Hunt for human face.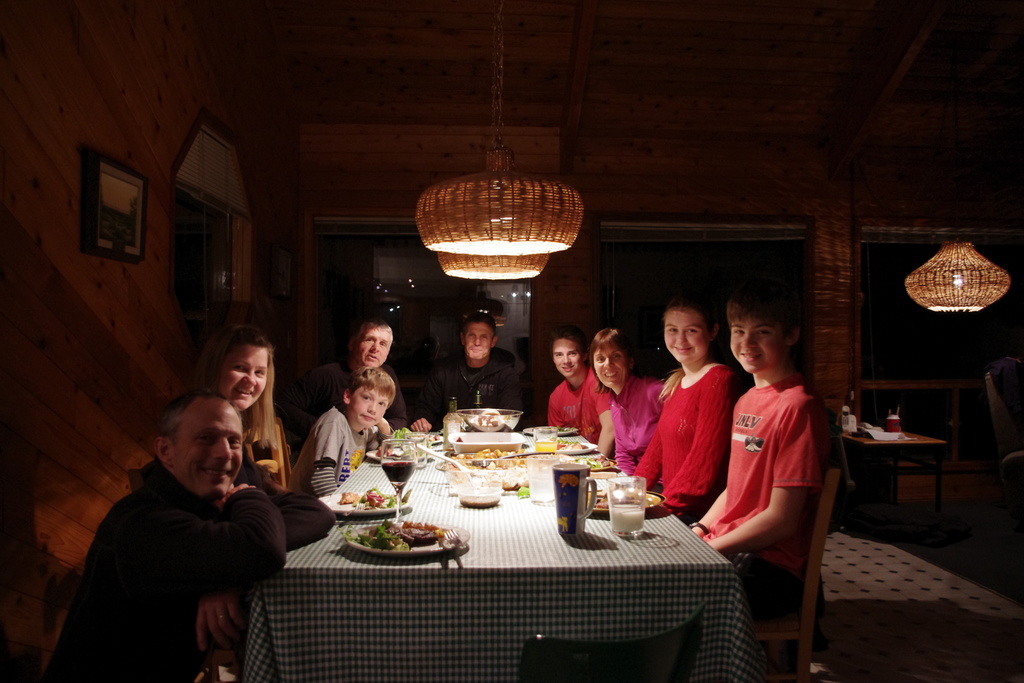
Hunted down at detection(173, 401, 243, 500).
